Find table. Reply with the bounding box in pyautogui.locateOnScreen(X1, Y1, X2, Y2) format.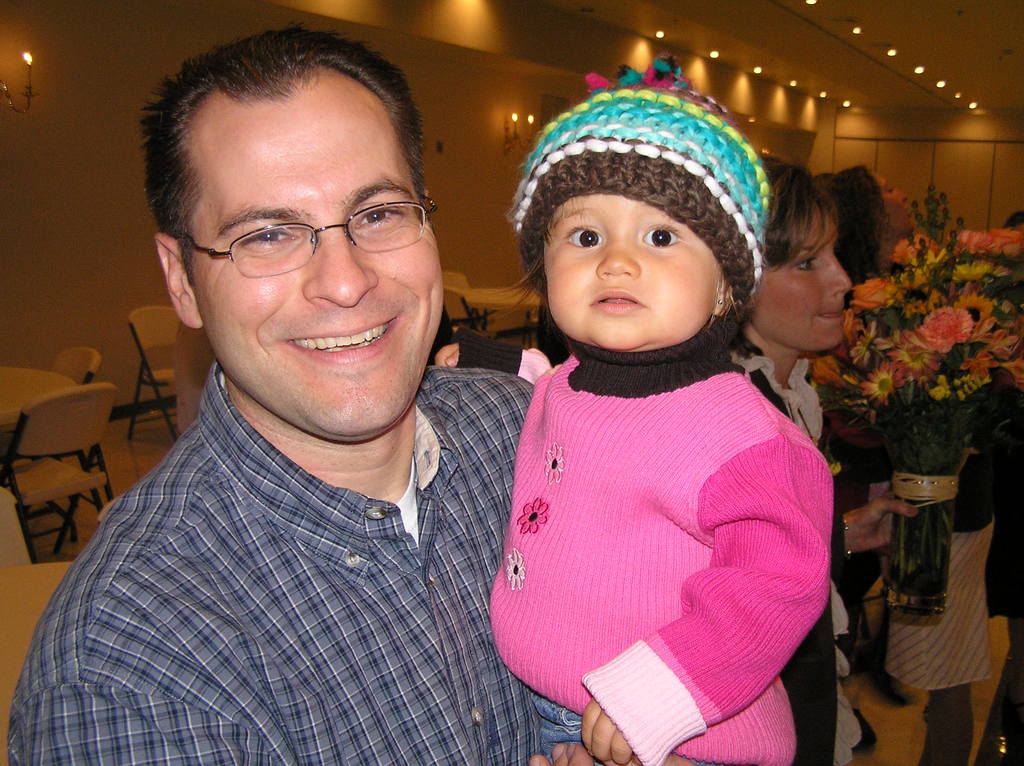
pyautogui.locateOnScreen(0, 556, 74, 745).
